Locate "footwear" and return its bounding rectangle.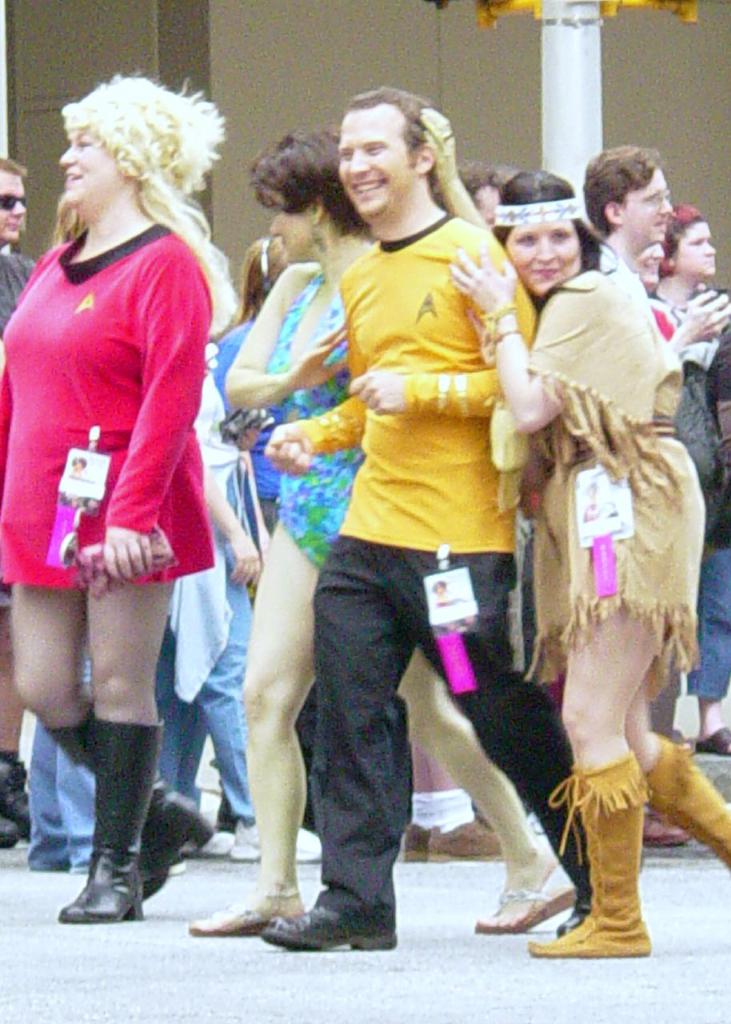
region(527, 750, 655, 955).
